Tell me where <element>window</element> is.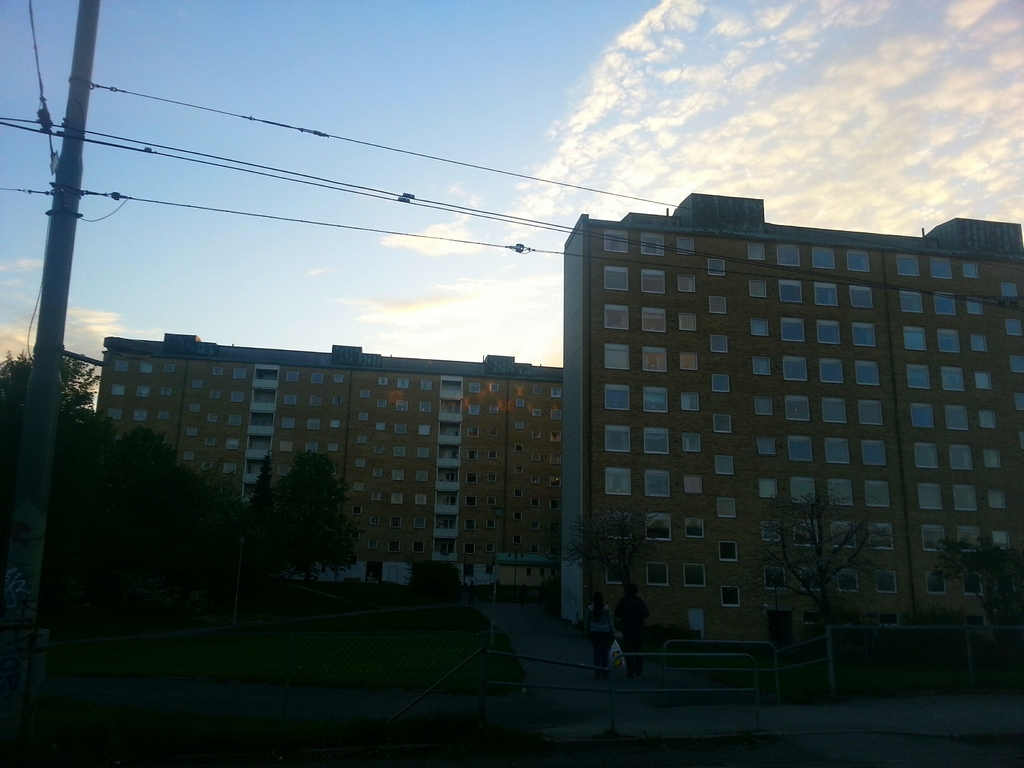
<element>window</element> is at crop(993, 529, 1014, 550).
